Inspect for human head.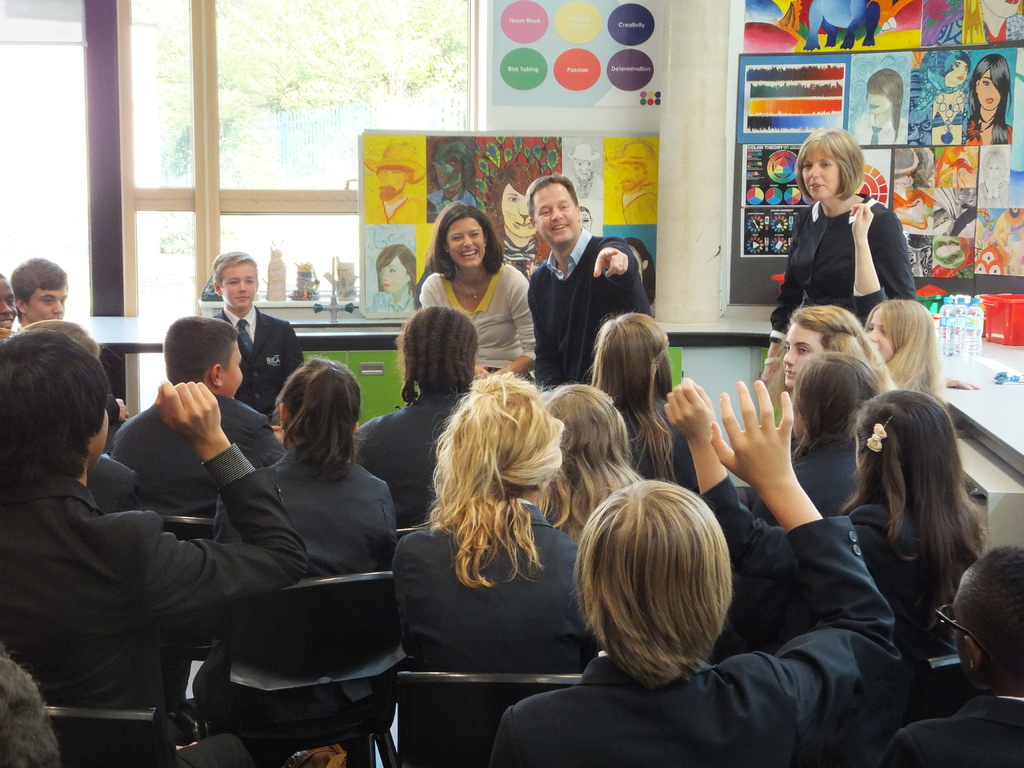
Inspection: 526 176 582 247.
